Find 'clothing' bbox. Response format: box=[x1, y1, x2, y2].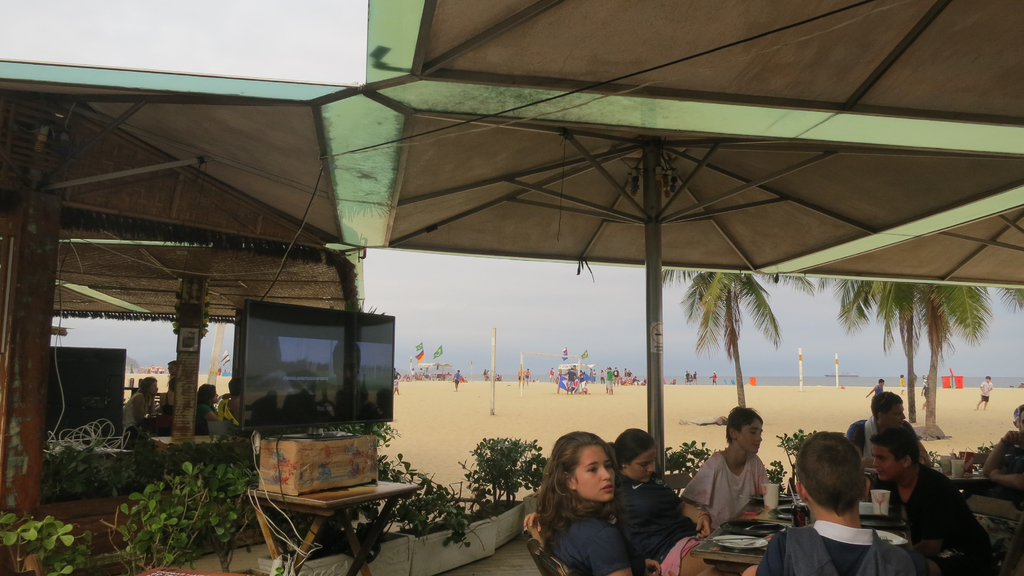
box=[986, 430, 1023, 475].
